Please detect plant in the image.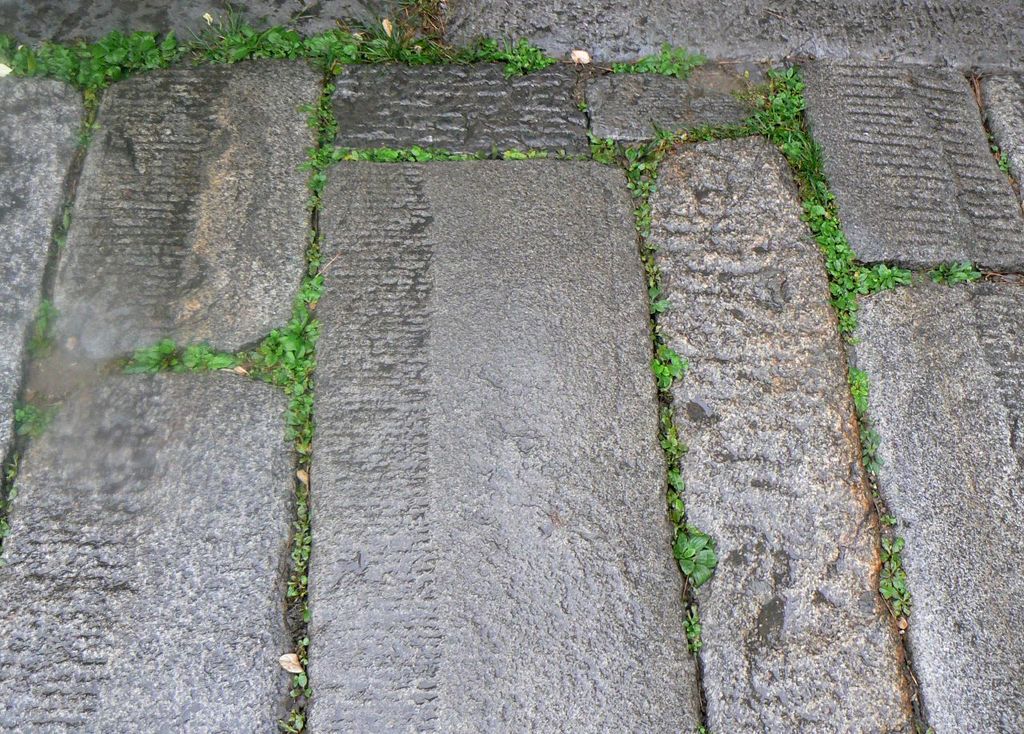
Rect(23, 297, 60, 359).
